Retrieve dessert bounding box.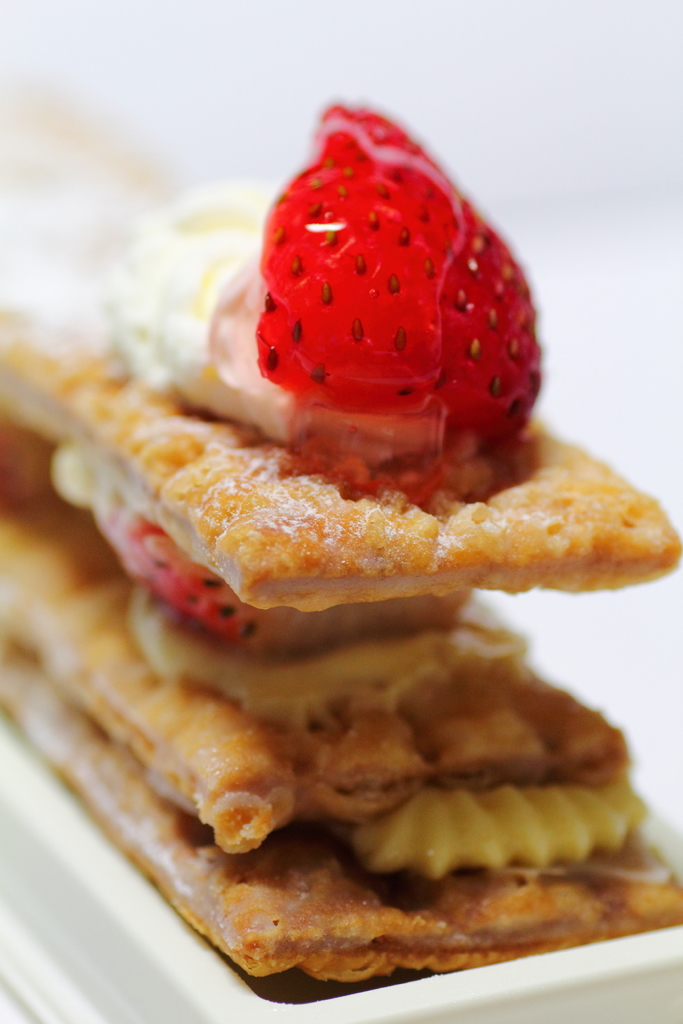
Bounding box: [26,164,666,975].
